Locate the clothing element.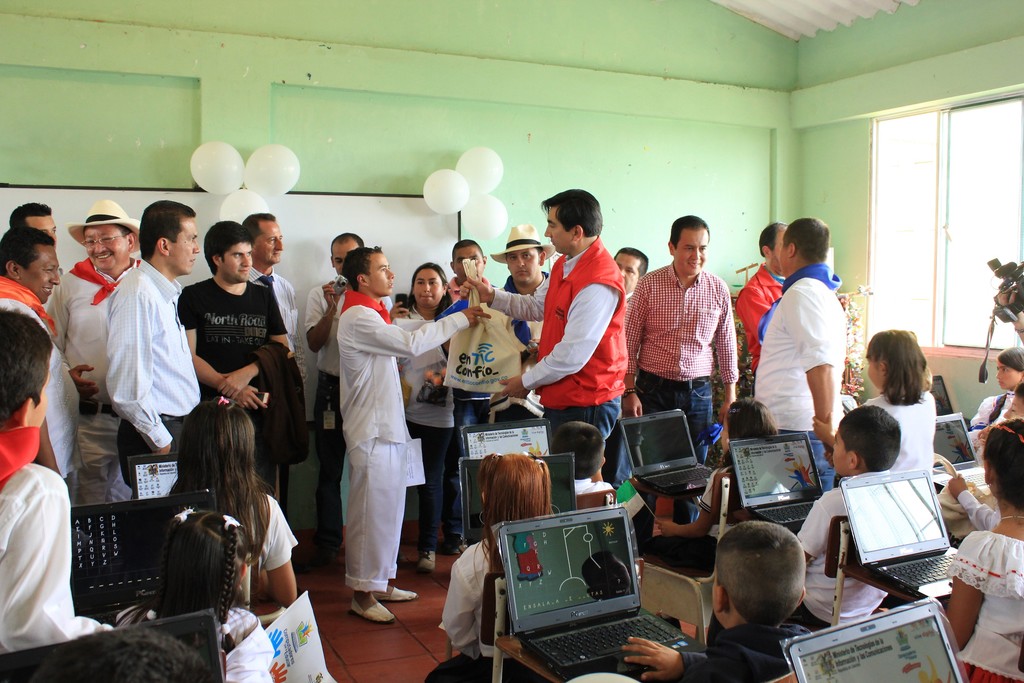
Element bbox: select_region(0, 277, 88, 490).
